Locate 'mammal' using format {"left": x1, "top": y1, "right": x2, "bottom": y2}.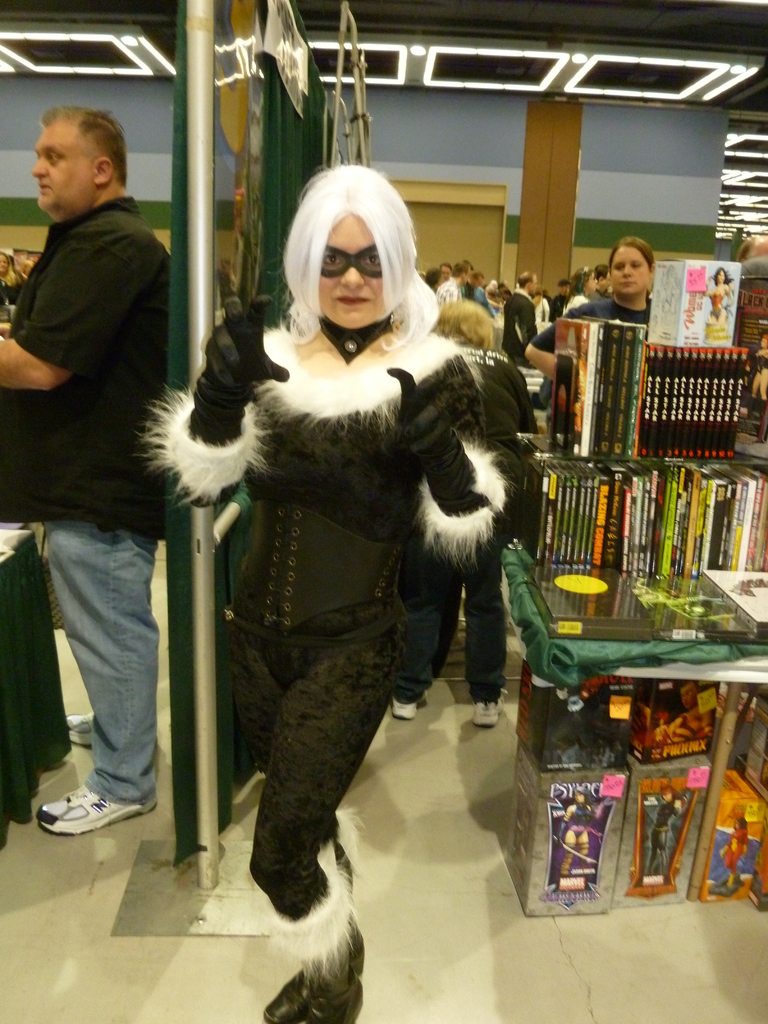
{"left": 699, "top": 264, "right": 734, "bottom": 327}.
